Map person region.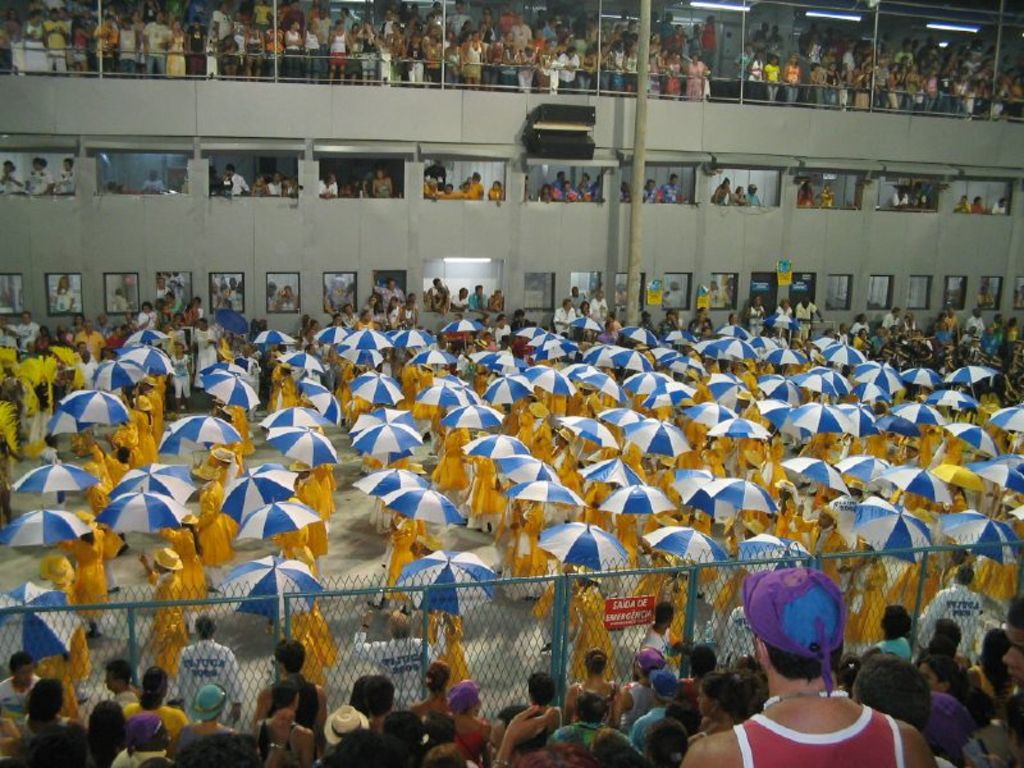
Mapped to 641, 182, 658, 201.
